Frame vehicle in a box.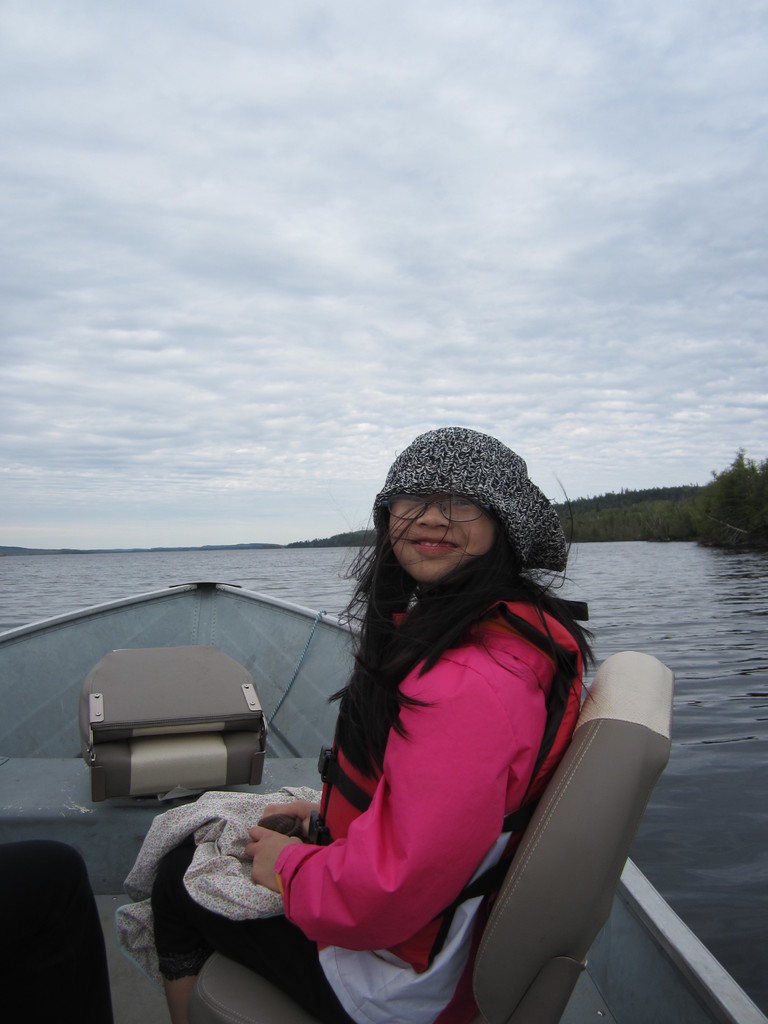
Rect(0, 574, 767, 1023).
